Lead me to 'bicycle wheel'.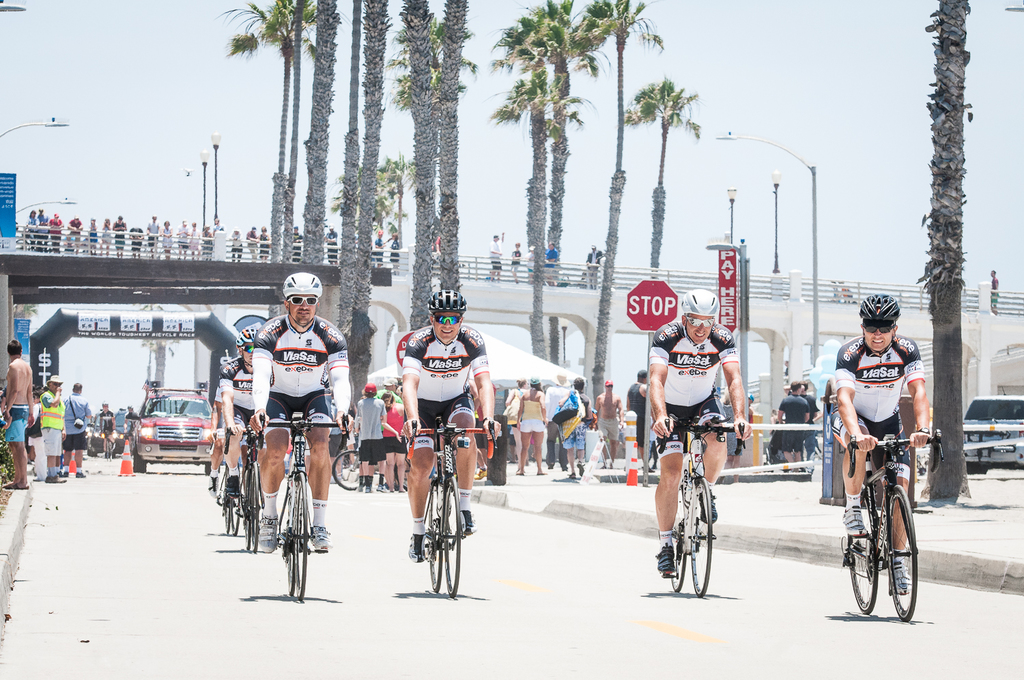
Lead to <box>293,472,312,601</box>.
